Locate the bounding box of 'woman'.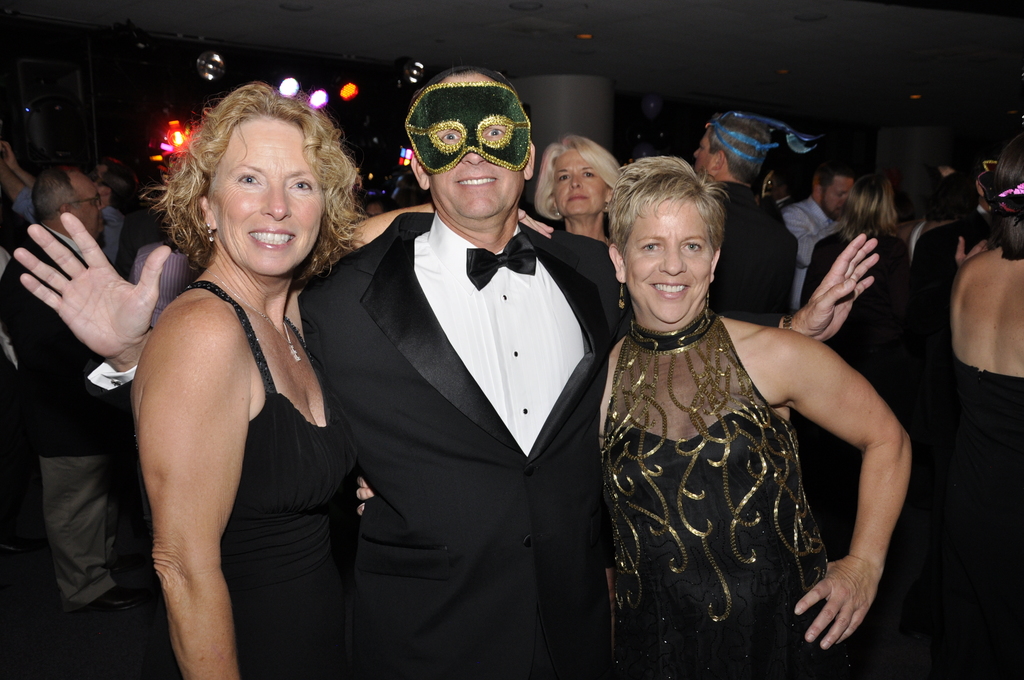
Bounding box: {"left": 597, "top": 156, "right": 918, "bottom": 679}.
